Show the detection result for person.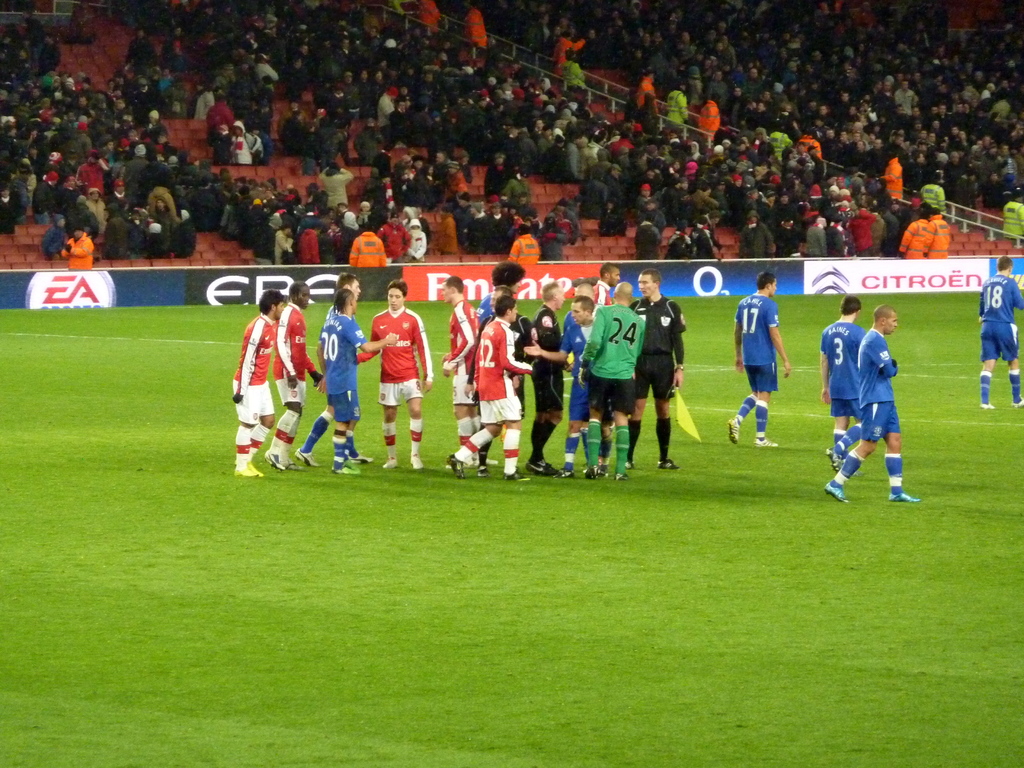
(left=535, top=212, right=565, bottom=266).
